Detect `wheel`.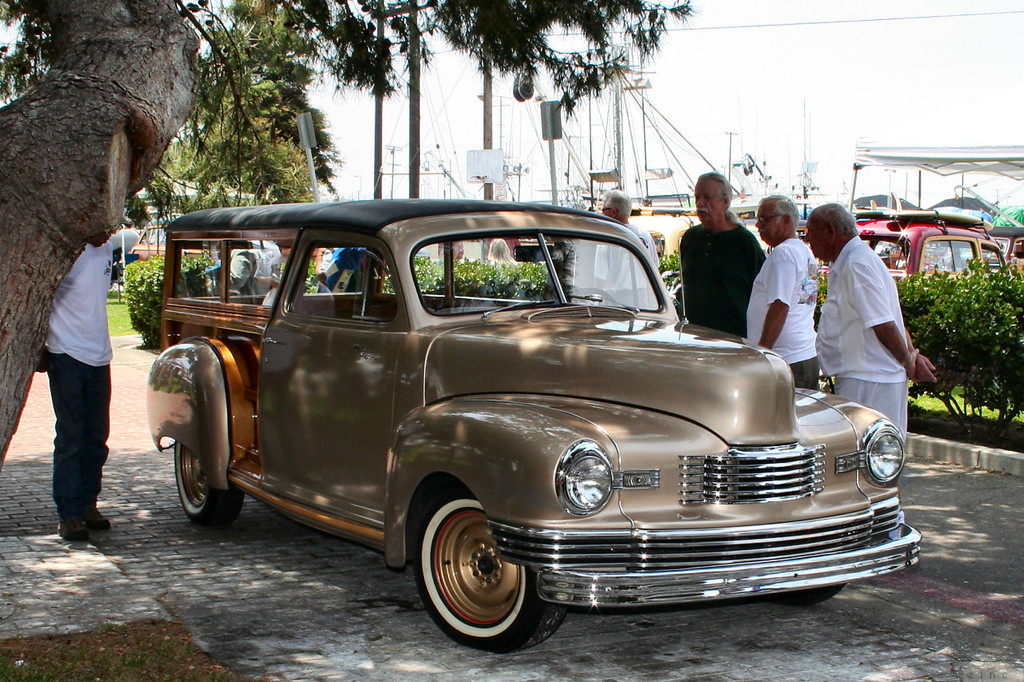
Detected at box(419, 498, 546, 645).
